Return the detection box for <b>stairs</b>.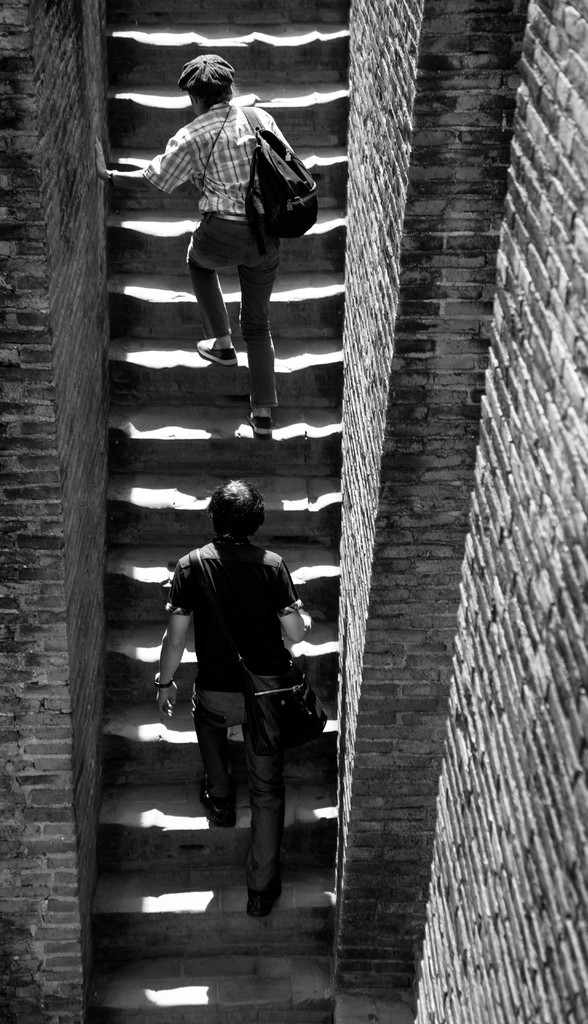
box=[104, 0, 352, 1023].
